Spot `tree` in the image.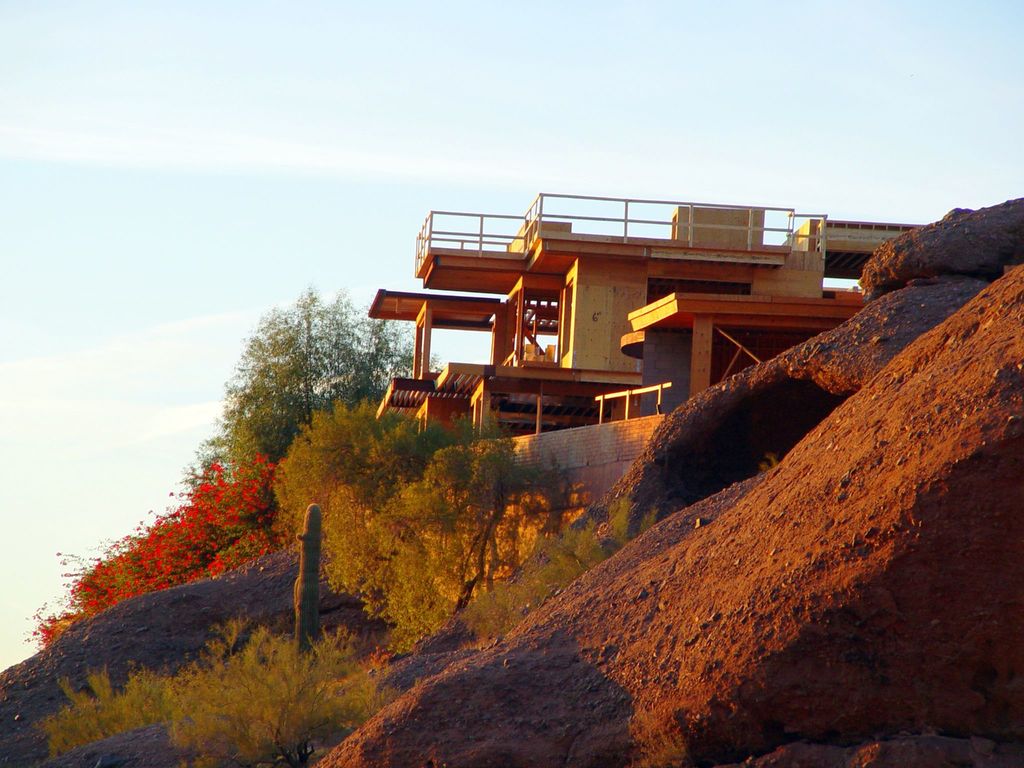
`tree` found at pyautogui.locateOnScreen(273, 398, 468, 600).
